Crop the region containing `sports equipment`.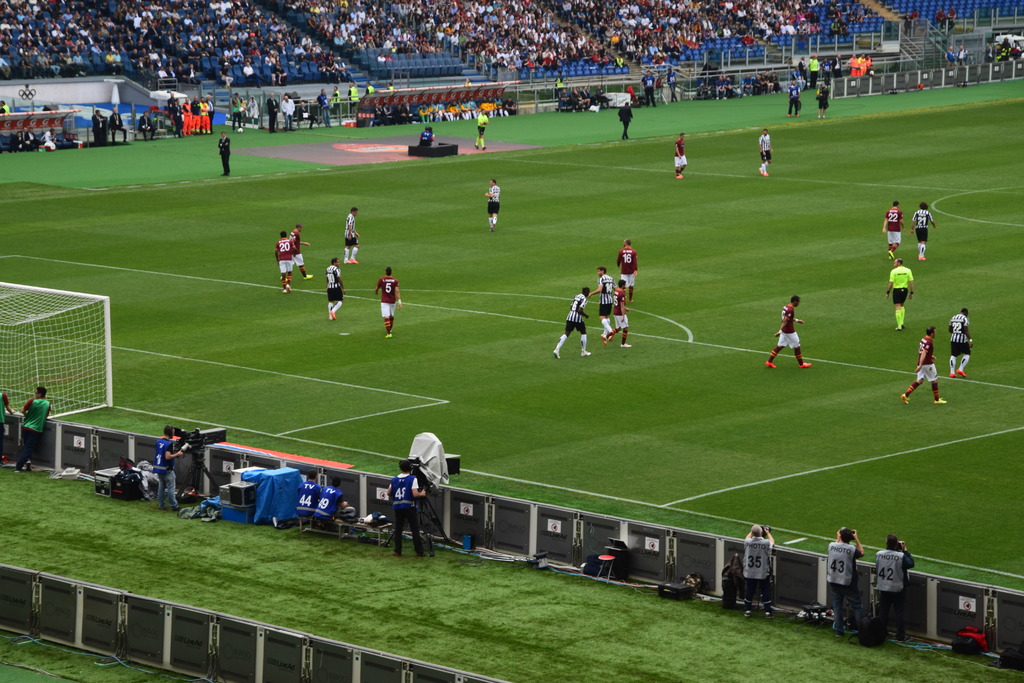
Crop region: (x1=578, y1=349, x2=591, y2=360).
